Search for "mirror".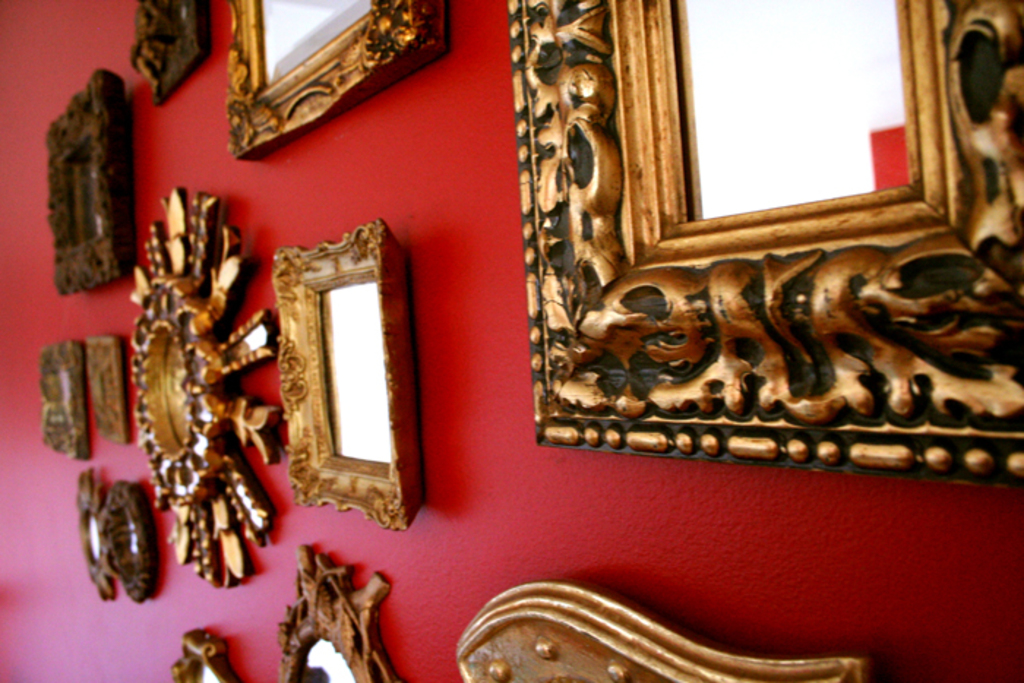
Found at <bbox>263, 0, 369, 88</bbox>.
